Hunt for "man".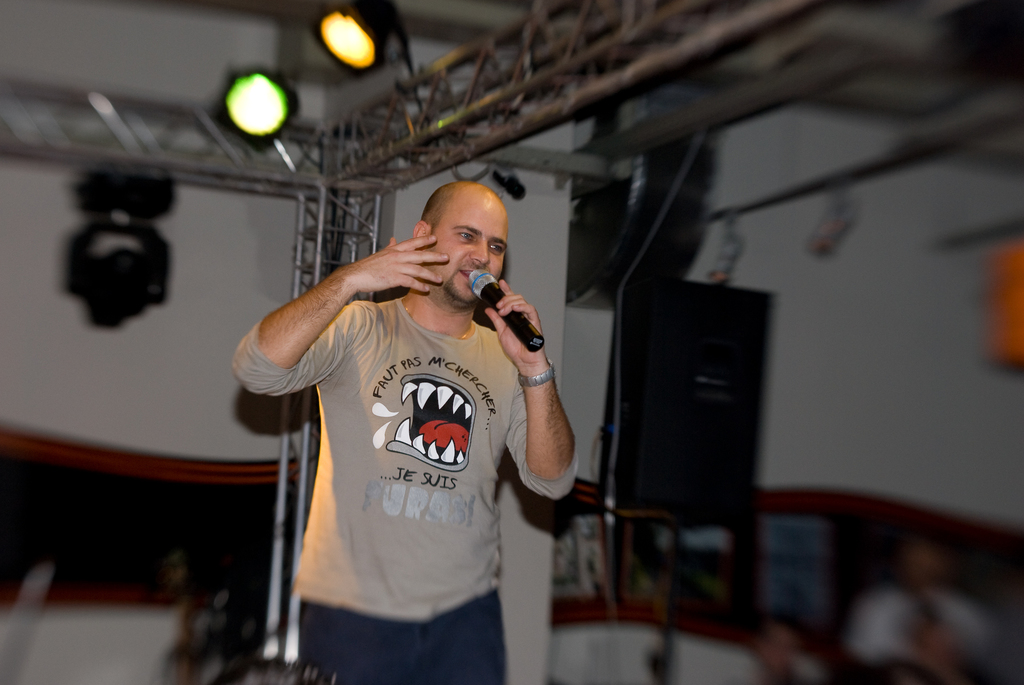
Hunted down at bbox=[224, 138, 598, 668].
